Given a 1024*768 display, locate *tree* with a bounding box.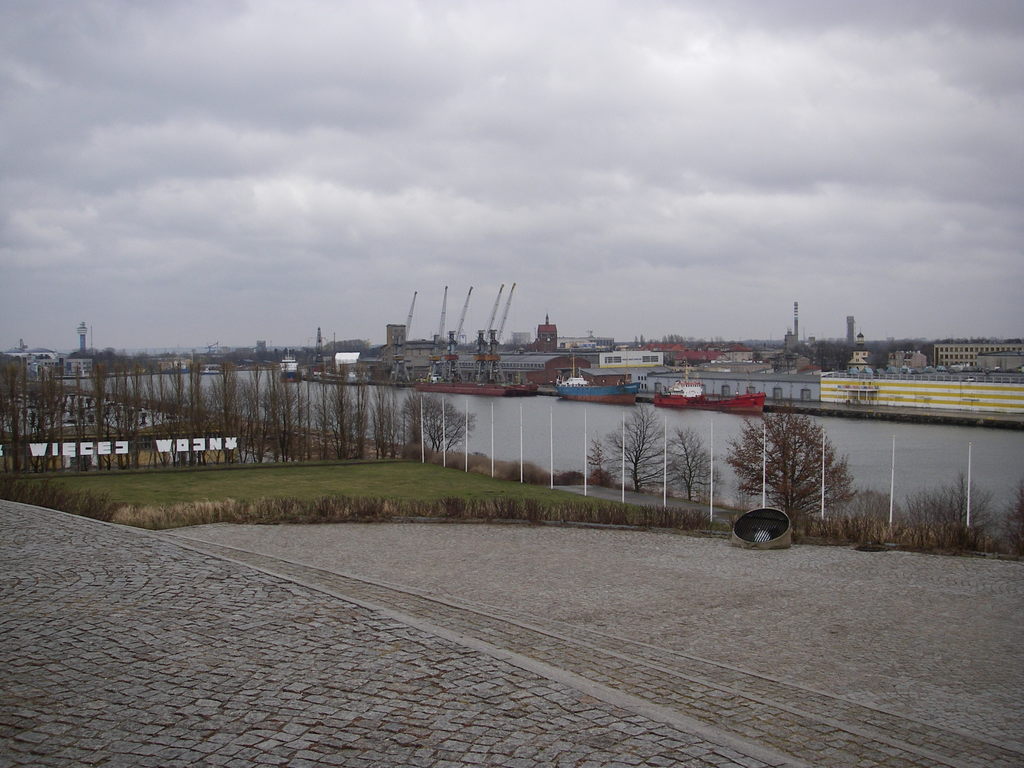
Located: {"left": 175, "top": 351, "right": 211, "bottom": 428}.
